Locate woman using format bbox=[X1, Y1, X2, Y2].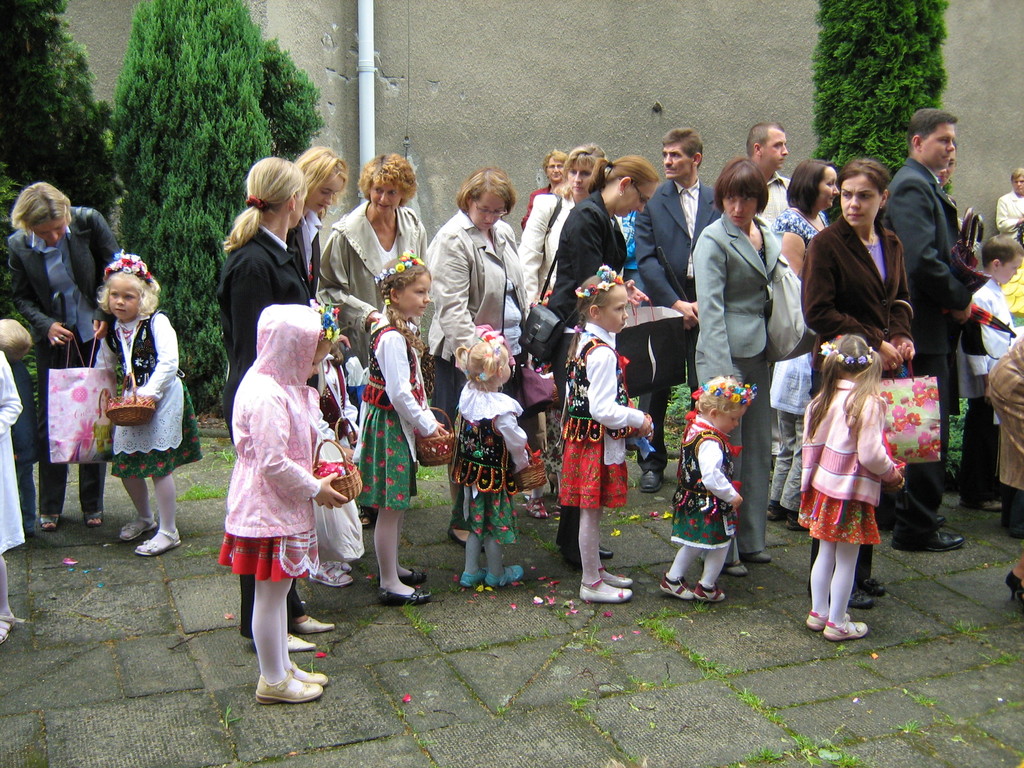
bbox=[228, 155, 316, 652].
